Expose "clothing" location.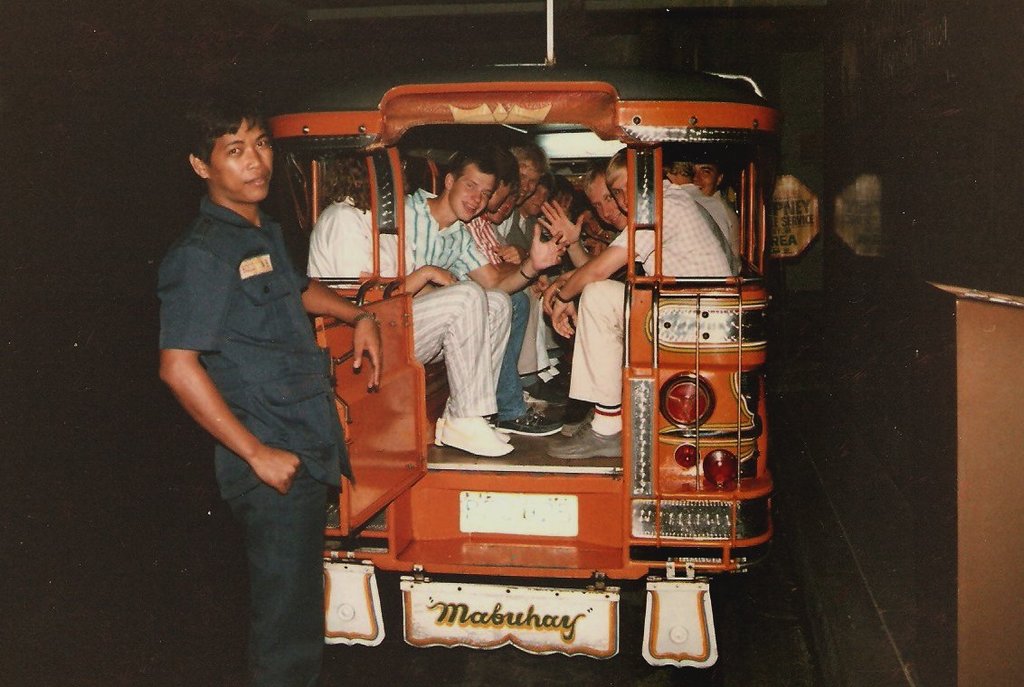
Exposed at rect(567, 179, 735, 412).
